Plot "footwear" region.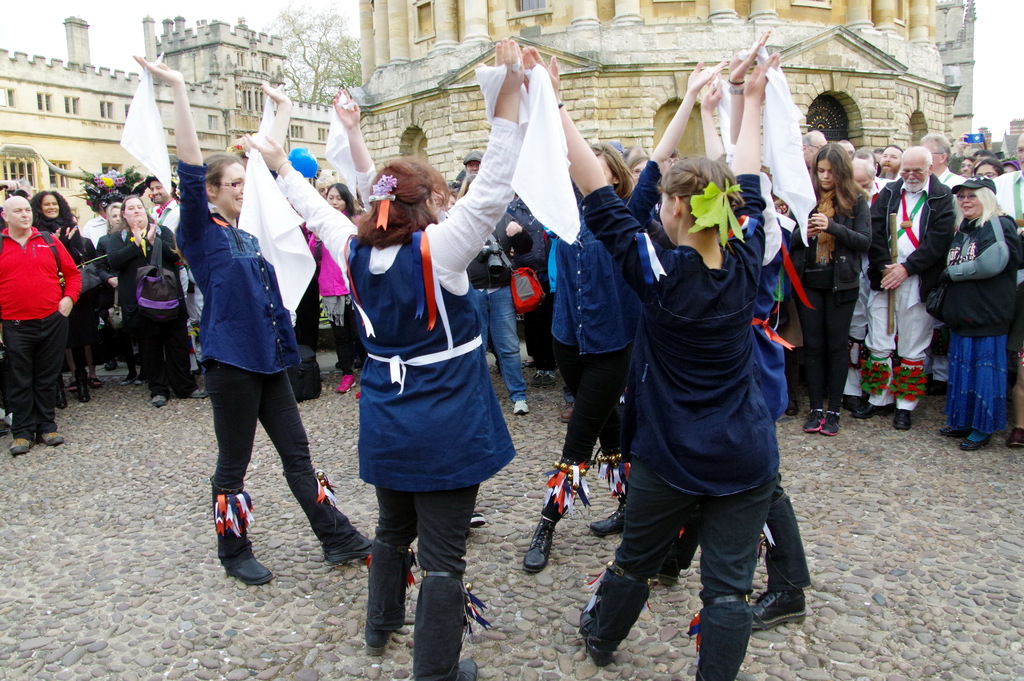
Plotted at left=826, top=415, right=840, bottom=438.
